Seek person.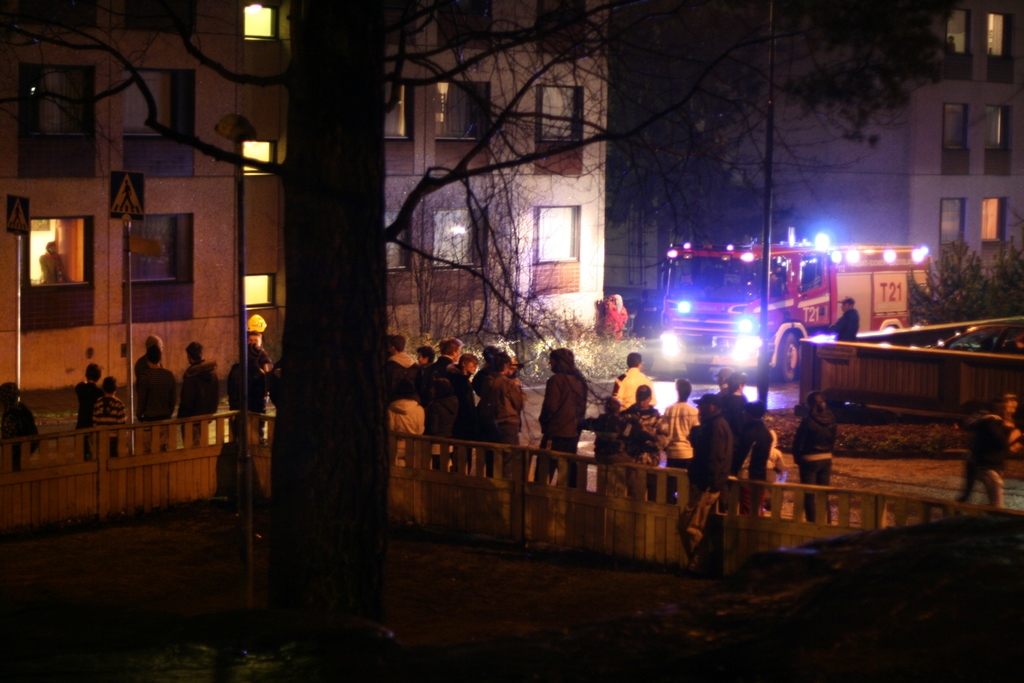
(69, 361, 97, 434).
